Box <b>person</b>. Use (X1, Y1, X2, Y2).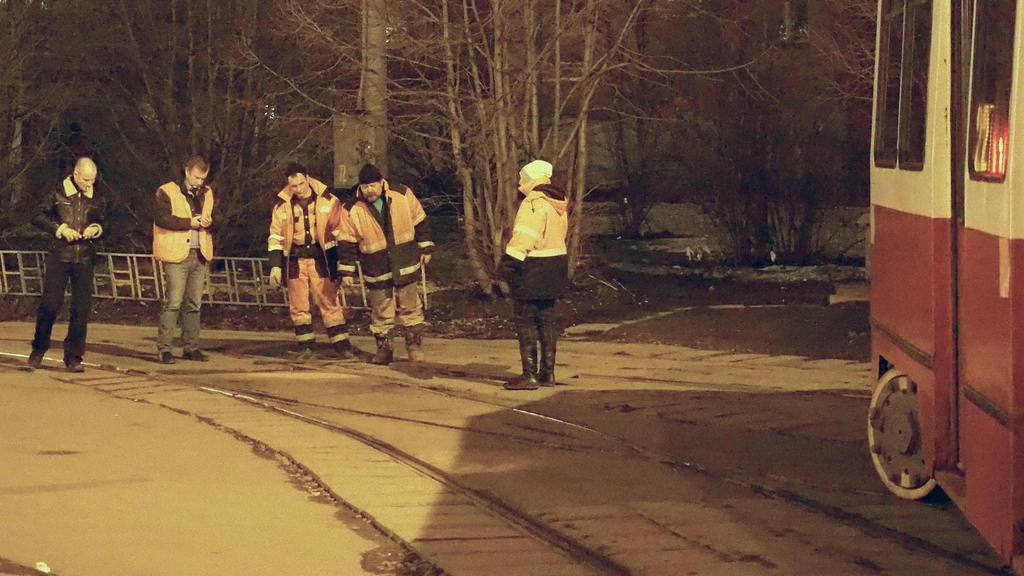
(497, 146, 574, 382).
